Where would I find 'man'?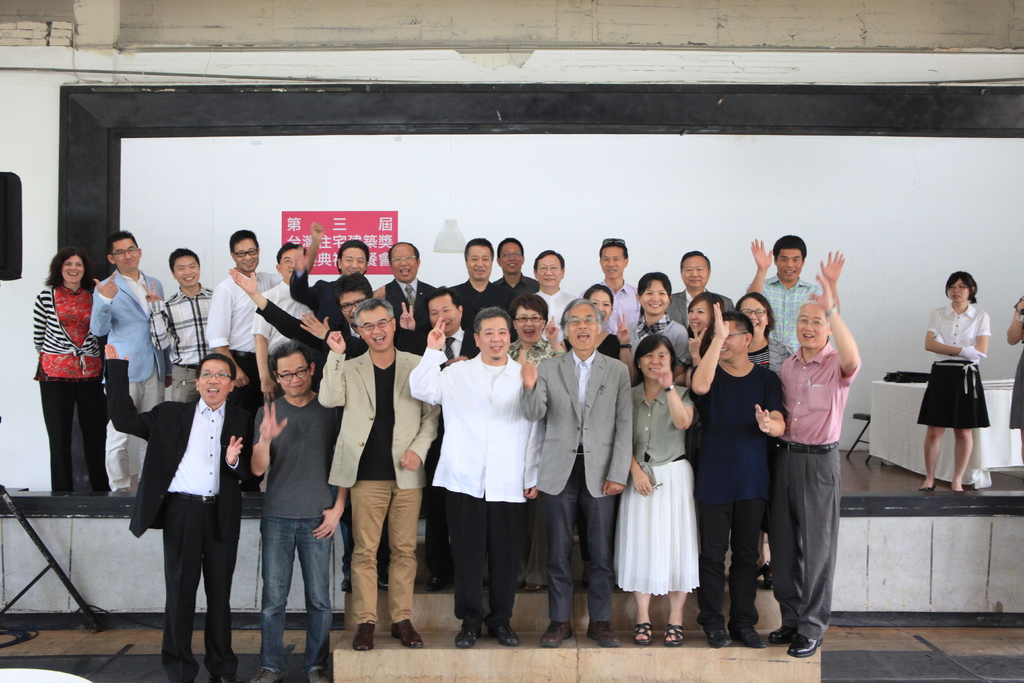
At pyautogui.locateOnScreen(409, 309, 539, 650).
